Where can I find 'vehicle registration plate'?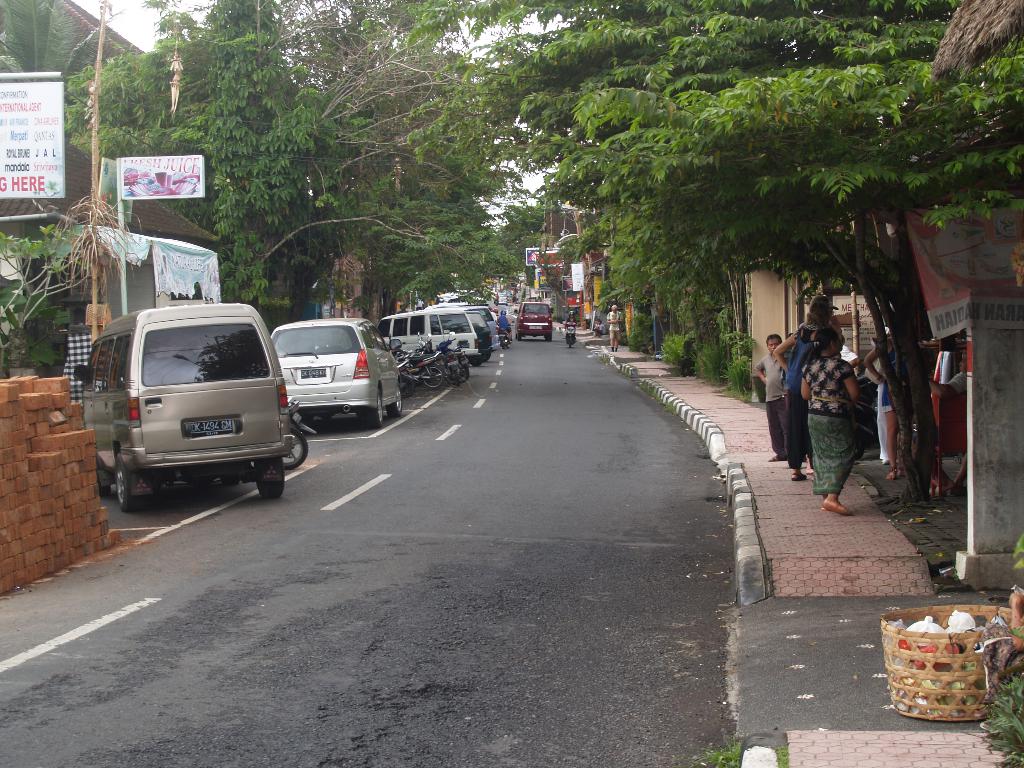
You can find it at [184, 415, 244, 440].
